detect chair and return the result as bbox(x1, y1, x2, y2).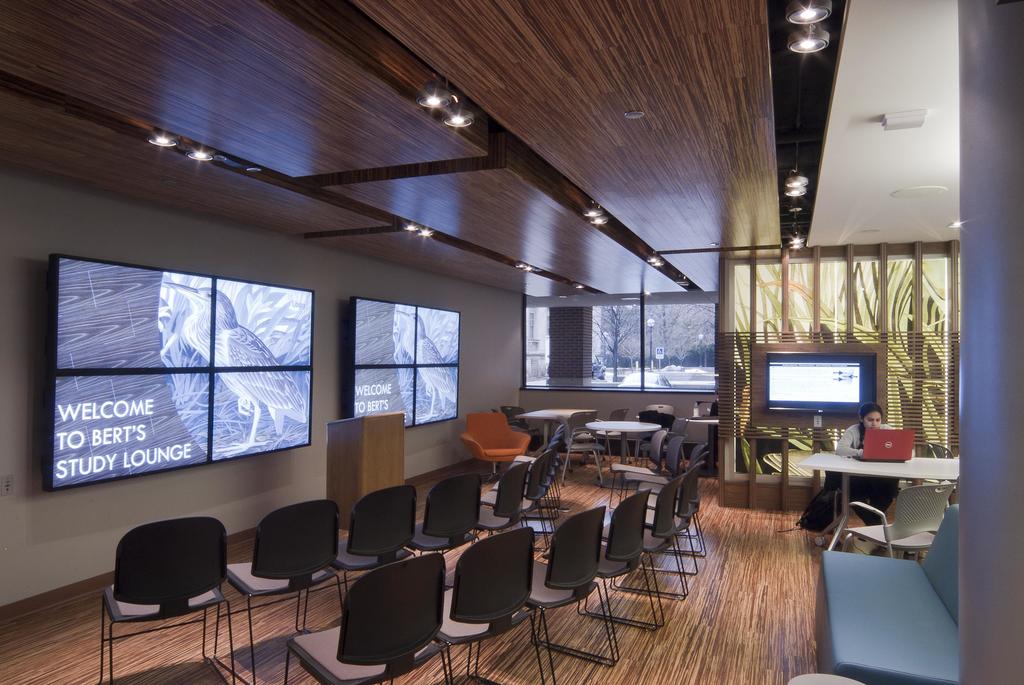
bbox(822, 478, 955, 557).
